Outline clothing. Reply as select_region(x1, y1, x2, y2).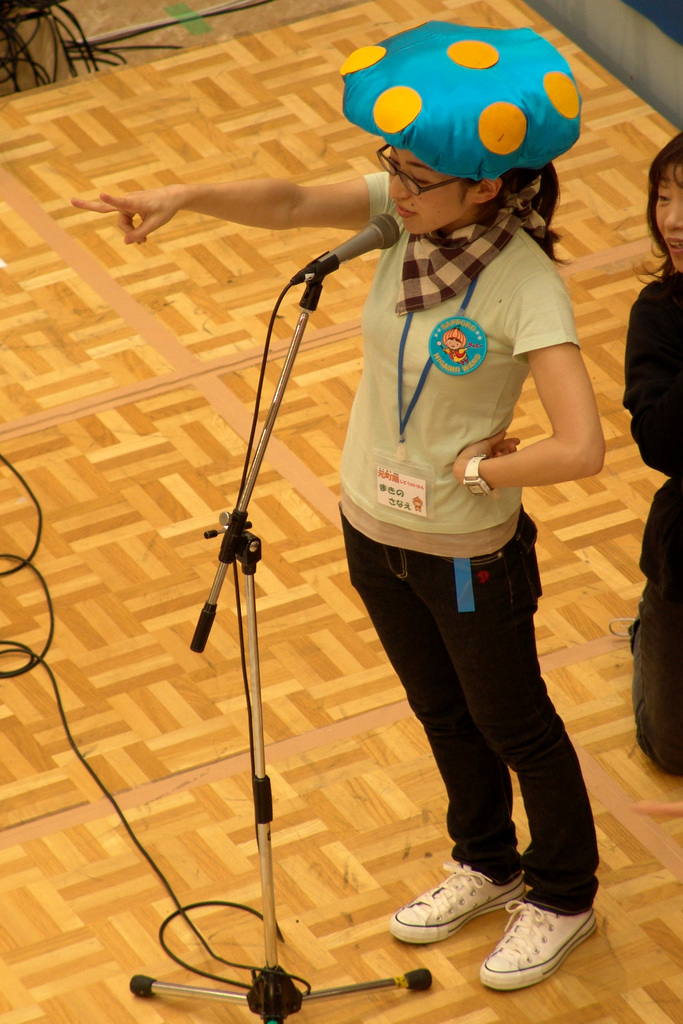
select_region(623, 272, 682, 772).
